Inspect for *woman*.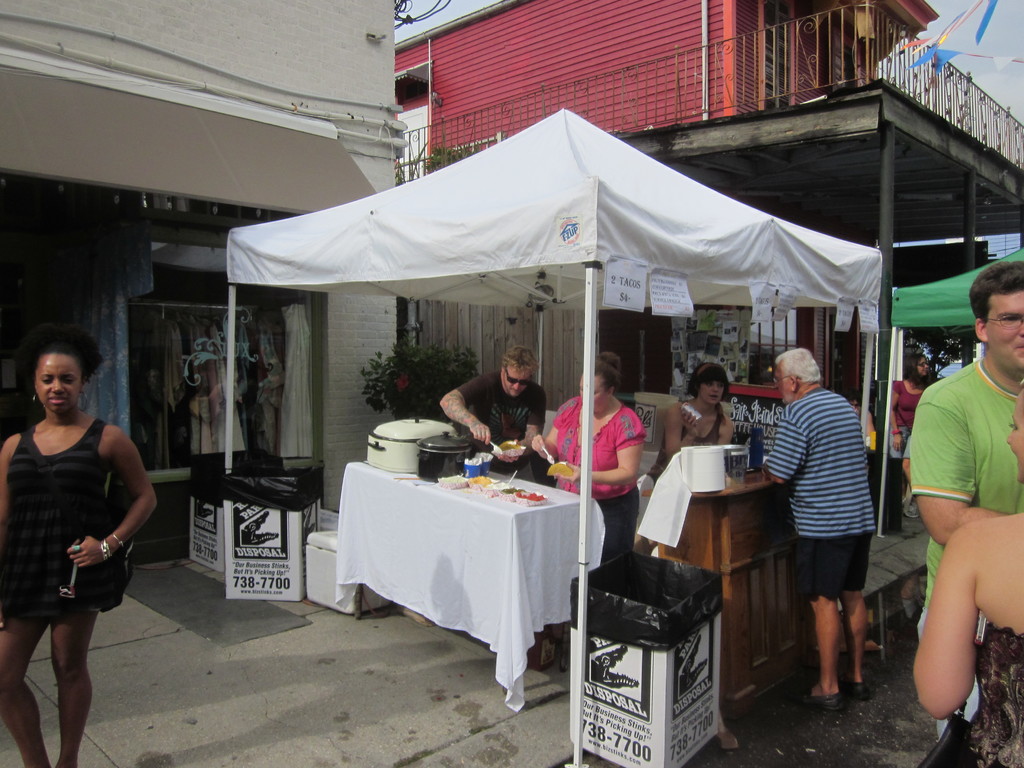
Inspection: Rect(653, 362, 738, 477).
